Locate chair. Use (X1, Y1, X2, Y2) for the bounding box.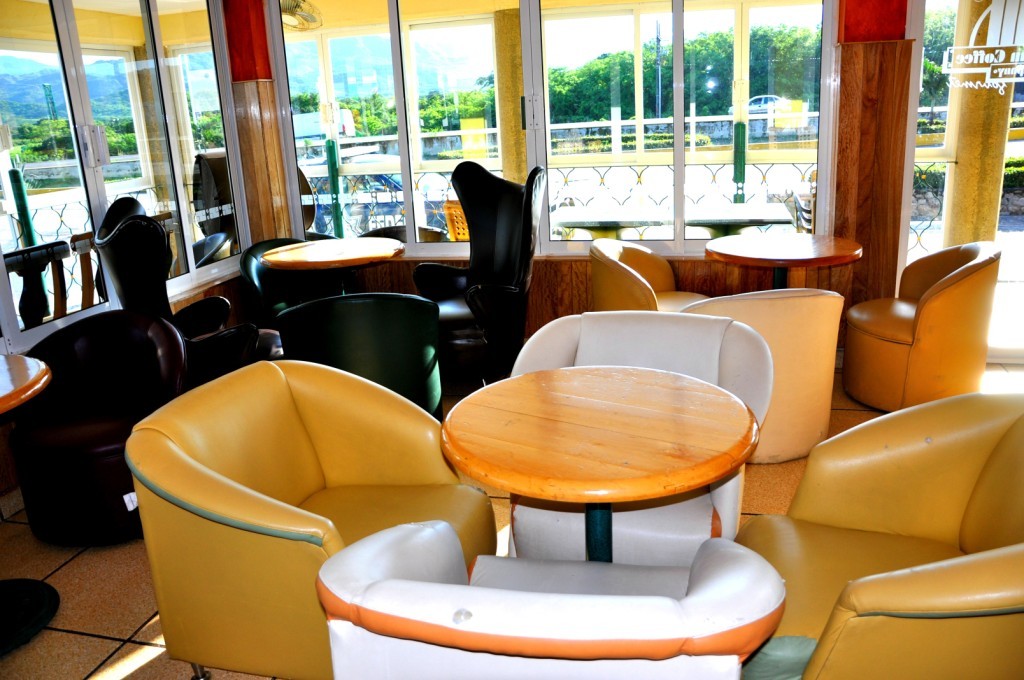
(89, 191, 257, 392).
